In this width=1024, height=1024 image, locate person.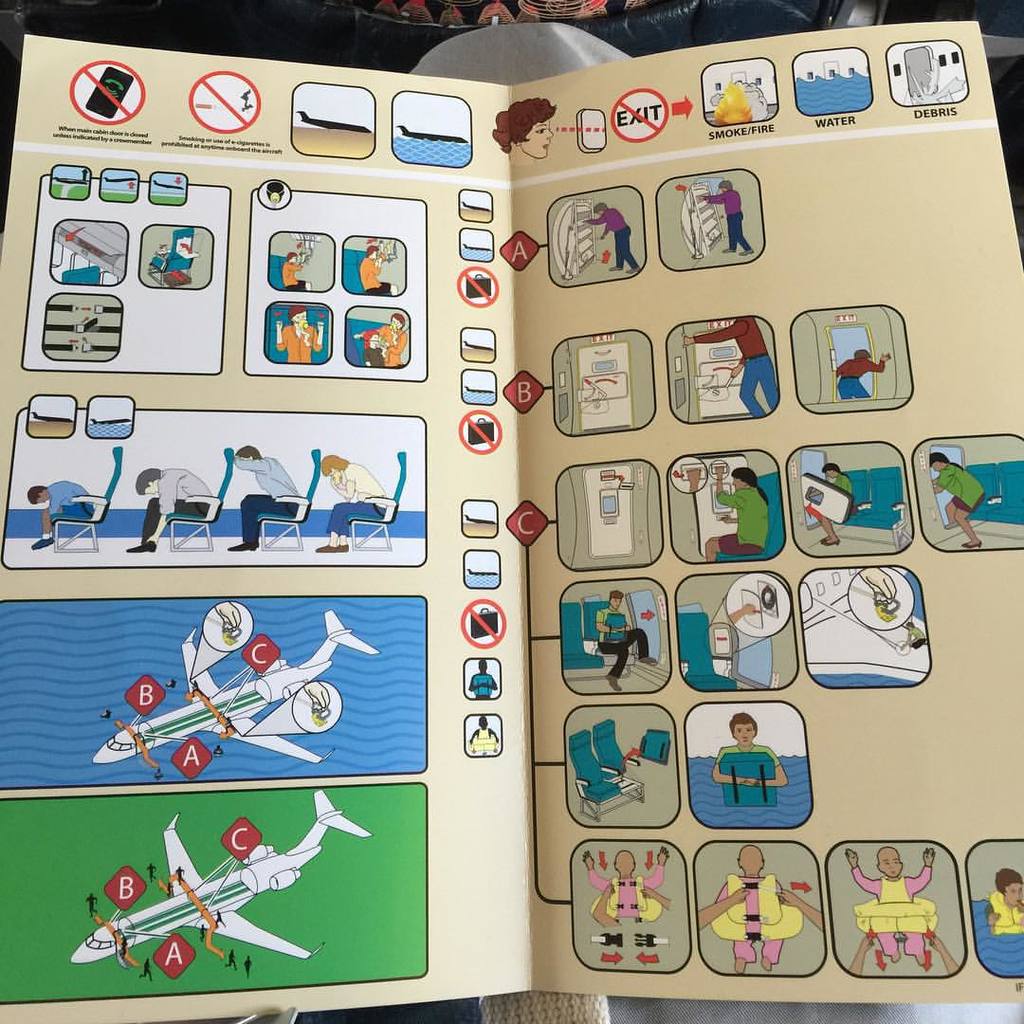
Bounding box: BBox(363, 324, 388, 365).
